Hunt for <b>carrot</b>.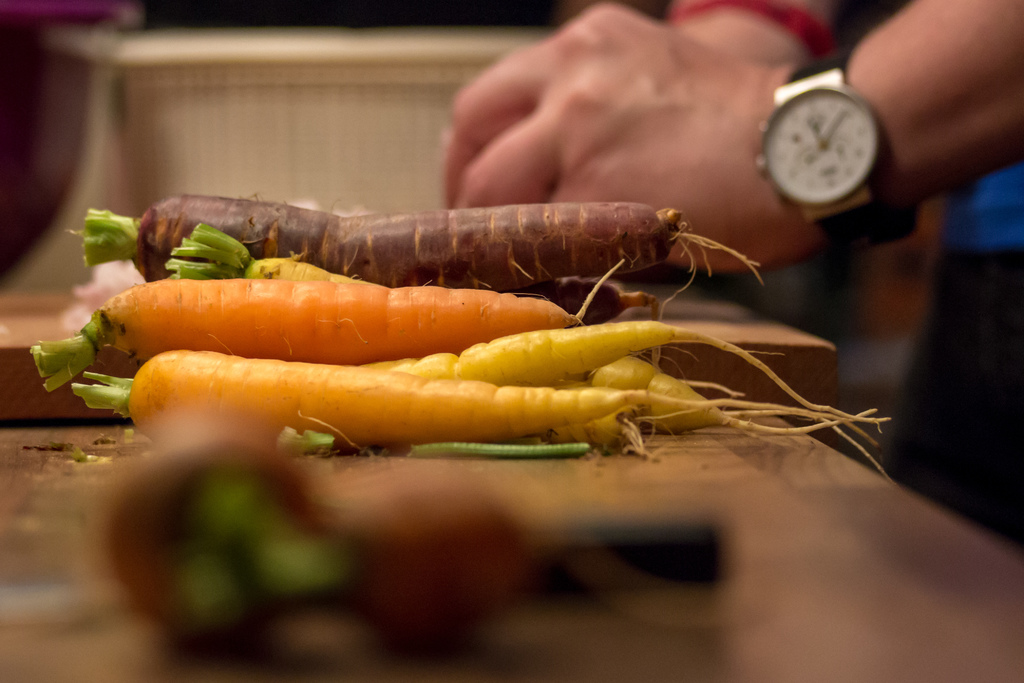
Hunted down at (x1=27, y1=248, x2=631, y2=392).
